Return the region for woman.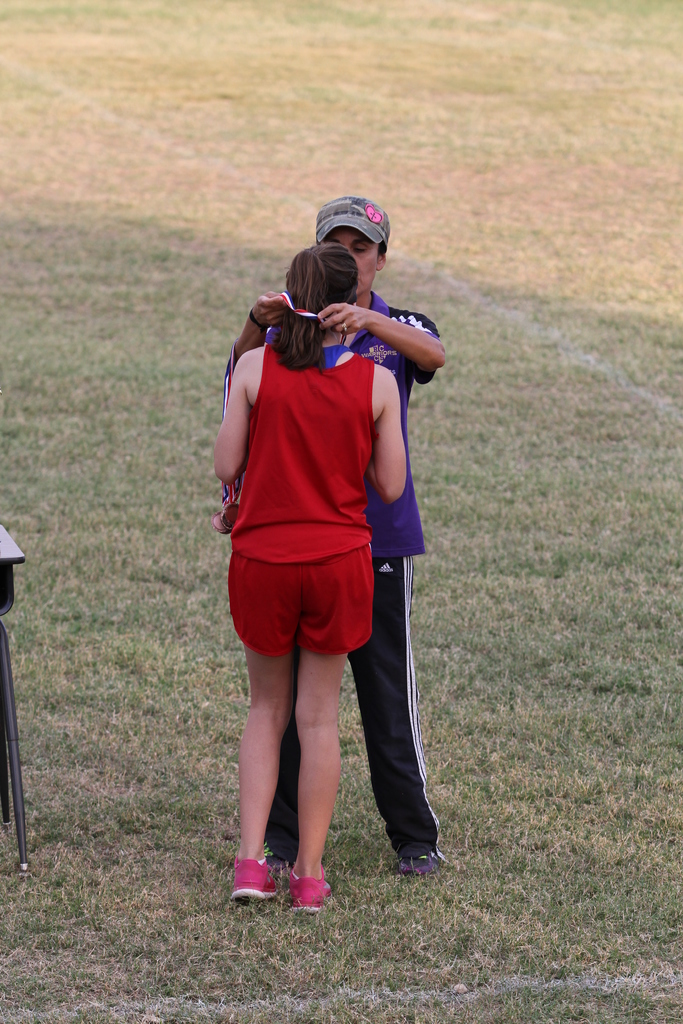
212 242 409 913.
